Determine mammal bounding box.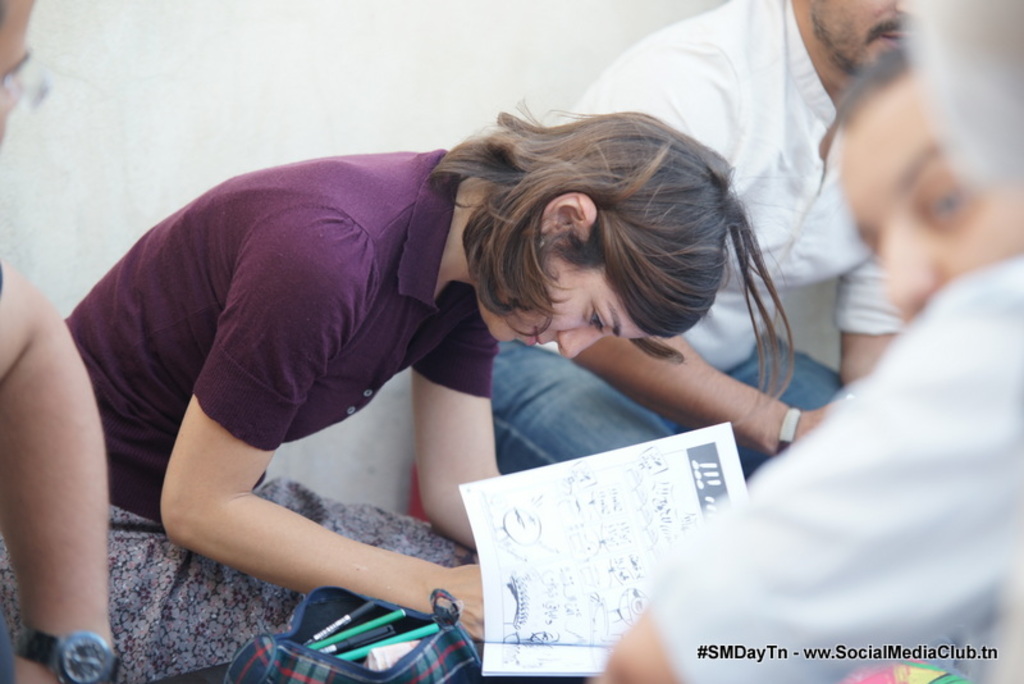
Determined: BBox(0, 0, 116, 683).
